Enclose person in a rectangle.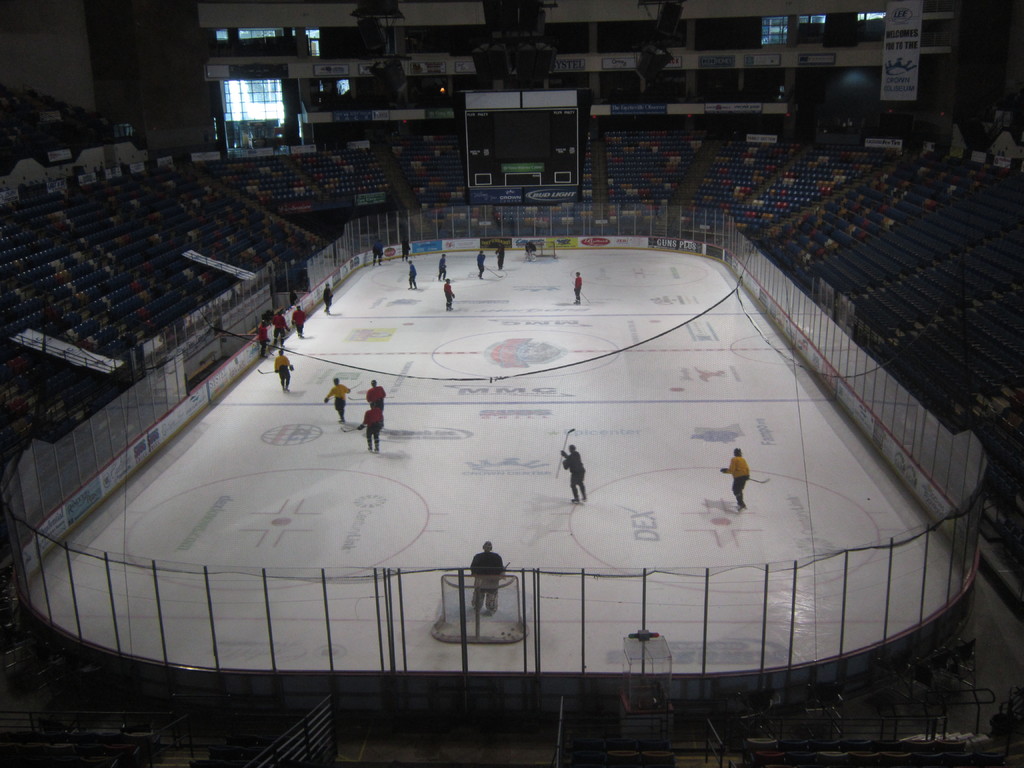
523/237/540/263.
